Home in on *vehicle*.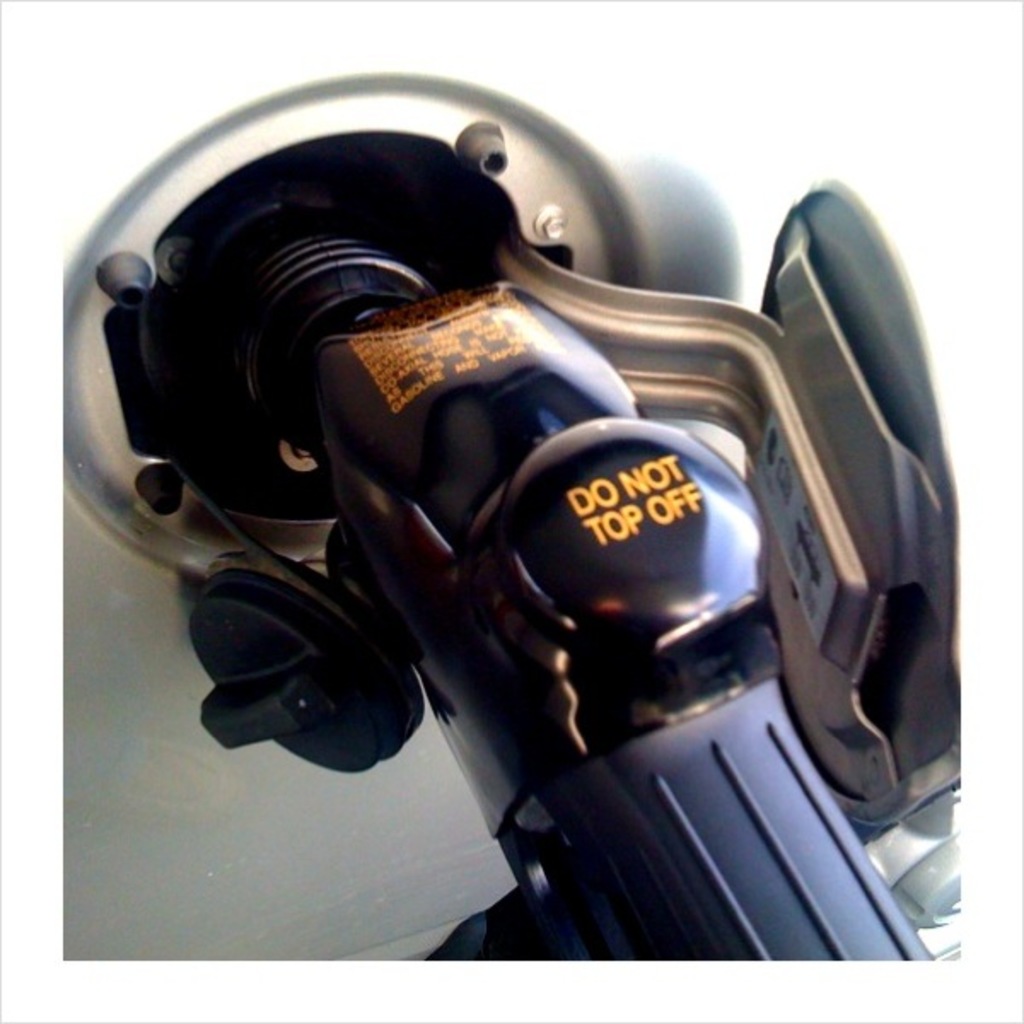
Homed in at [x1=15, y1=0, x2=1022, y2=1022].
